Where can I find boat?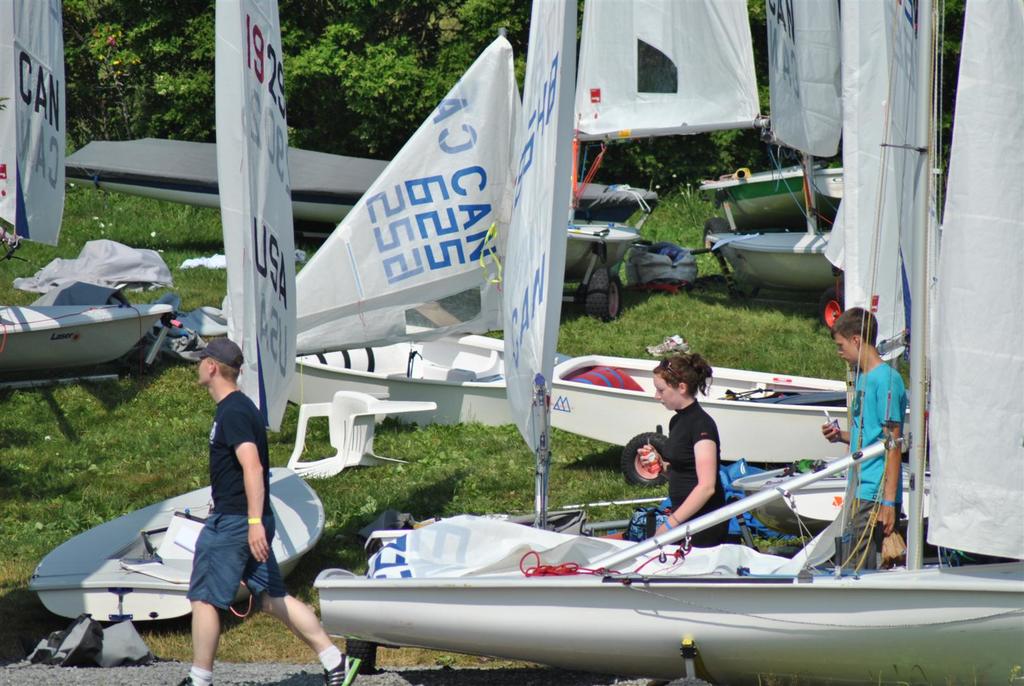
You can find it at left=56, top=135, right=659, bottom=236.
